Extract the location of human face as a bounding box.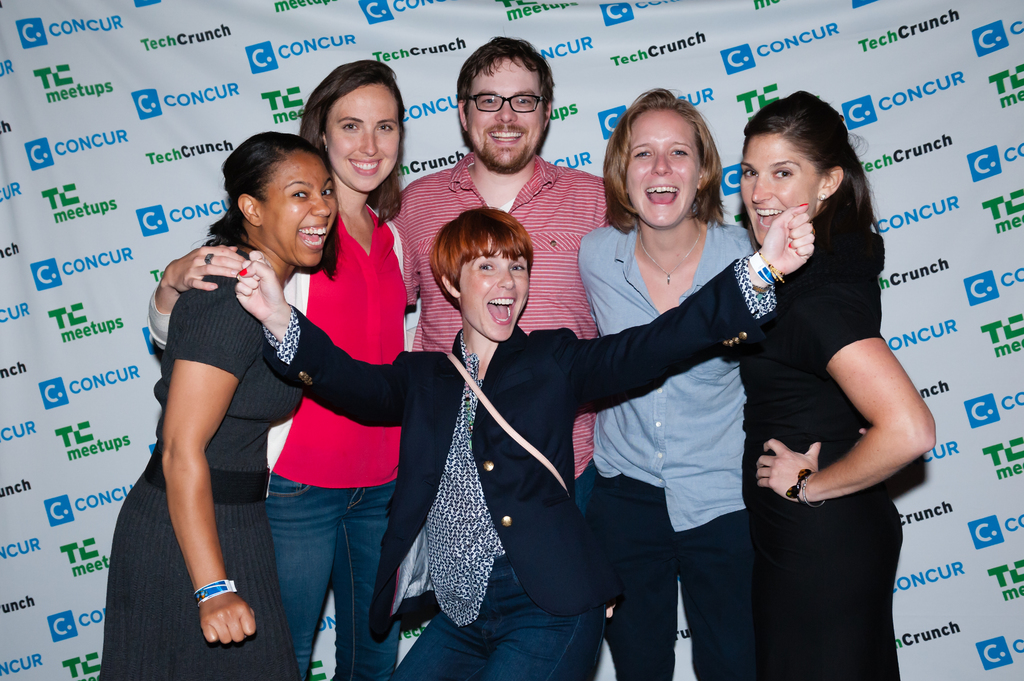
bbox=(264, 154, 332, 264).
